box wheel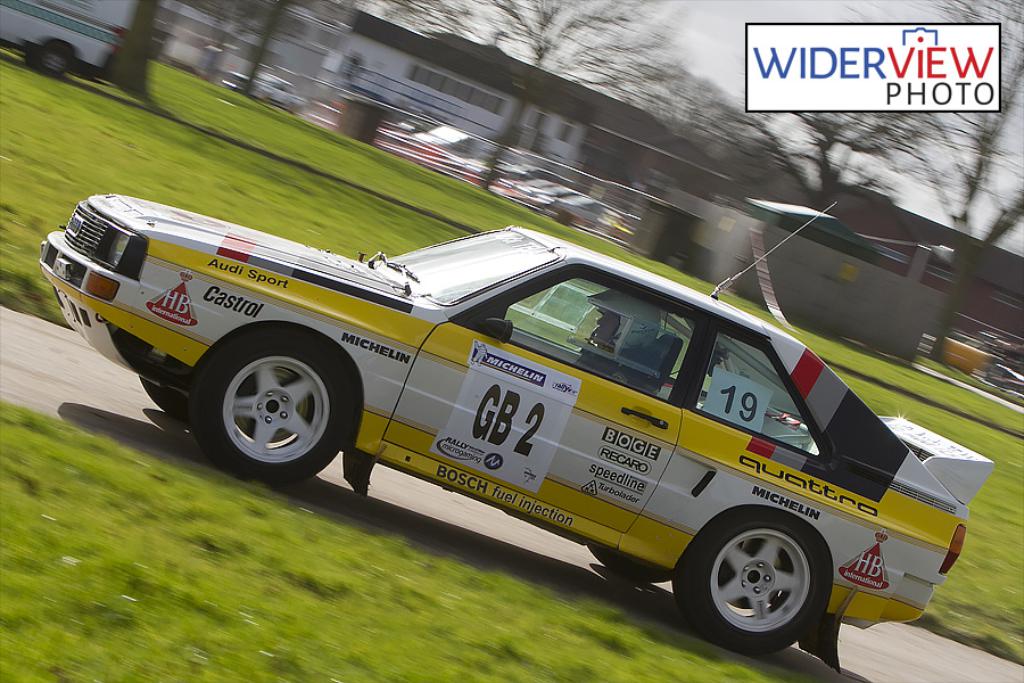
(left=203, top=332, right=340, bottom=483)
